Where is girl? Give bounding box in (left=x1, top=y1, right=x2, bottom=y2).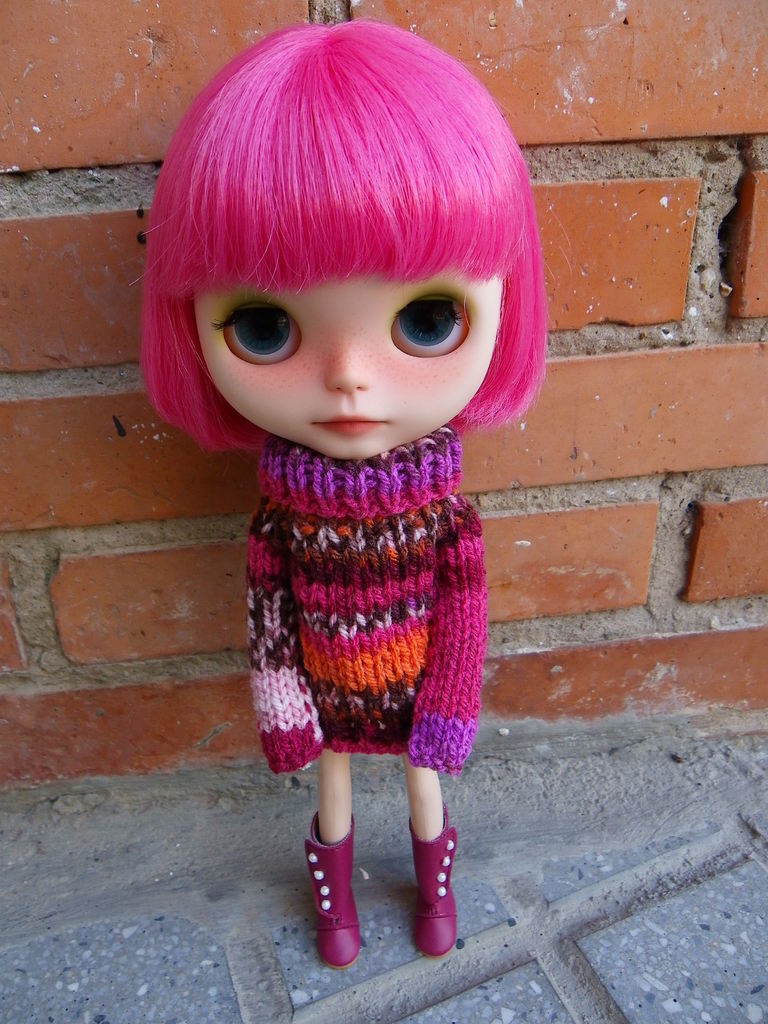
(left=141, top=13, right=548, bottom=963).
